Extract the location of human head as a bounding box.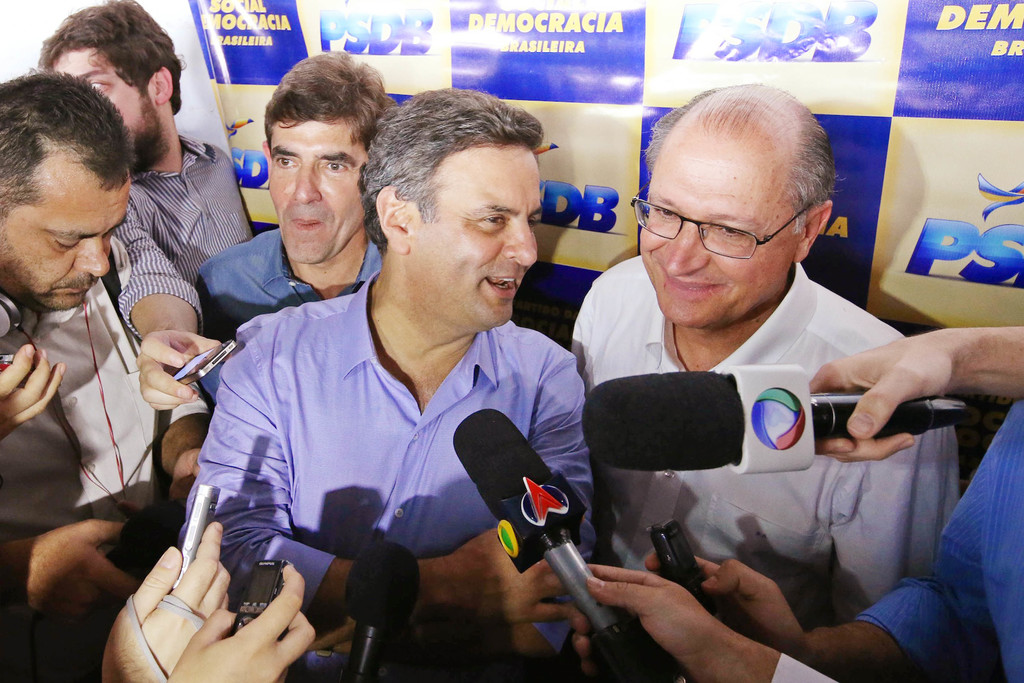
257, 45, 394, 262.
